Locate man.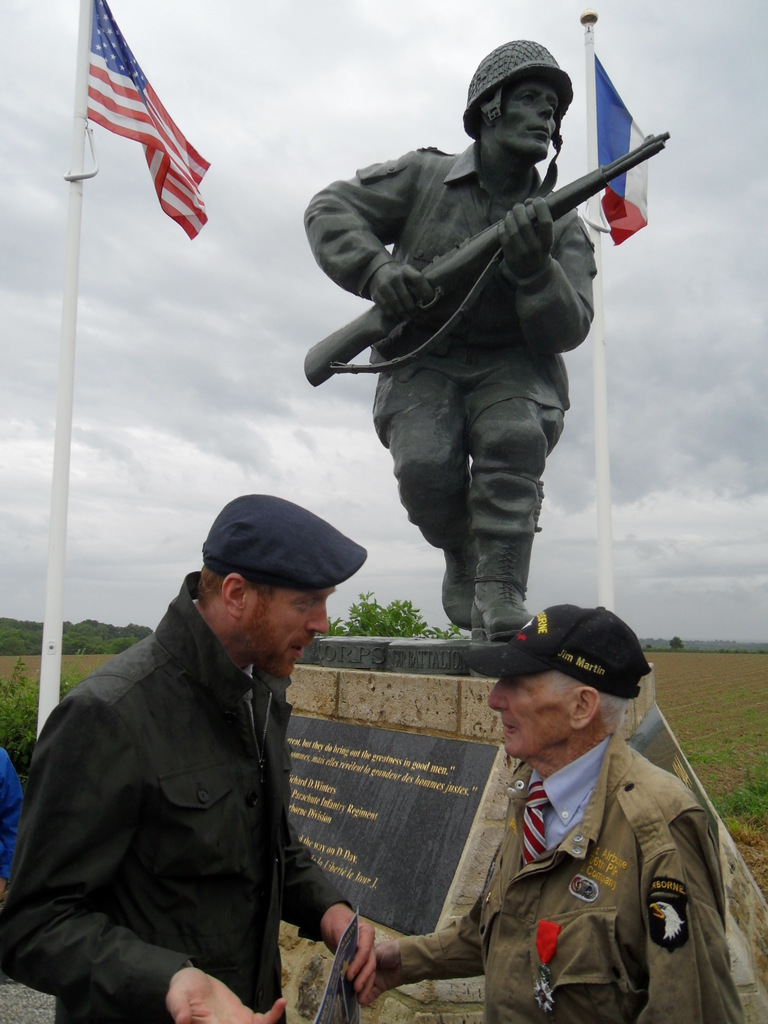
Bounding box: (0, 488, 387, 1023).
